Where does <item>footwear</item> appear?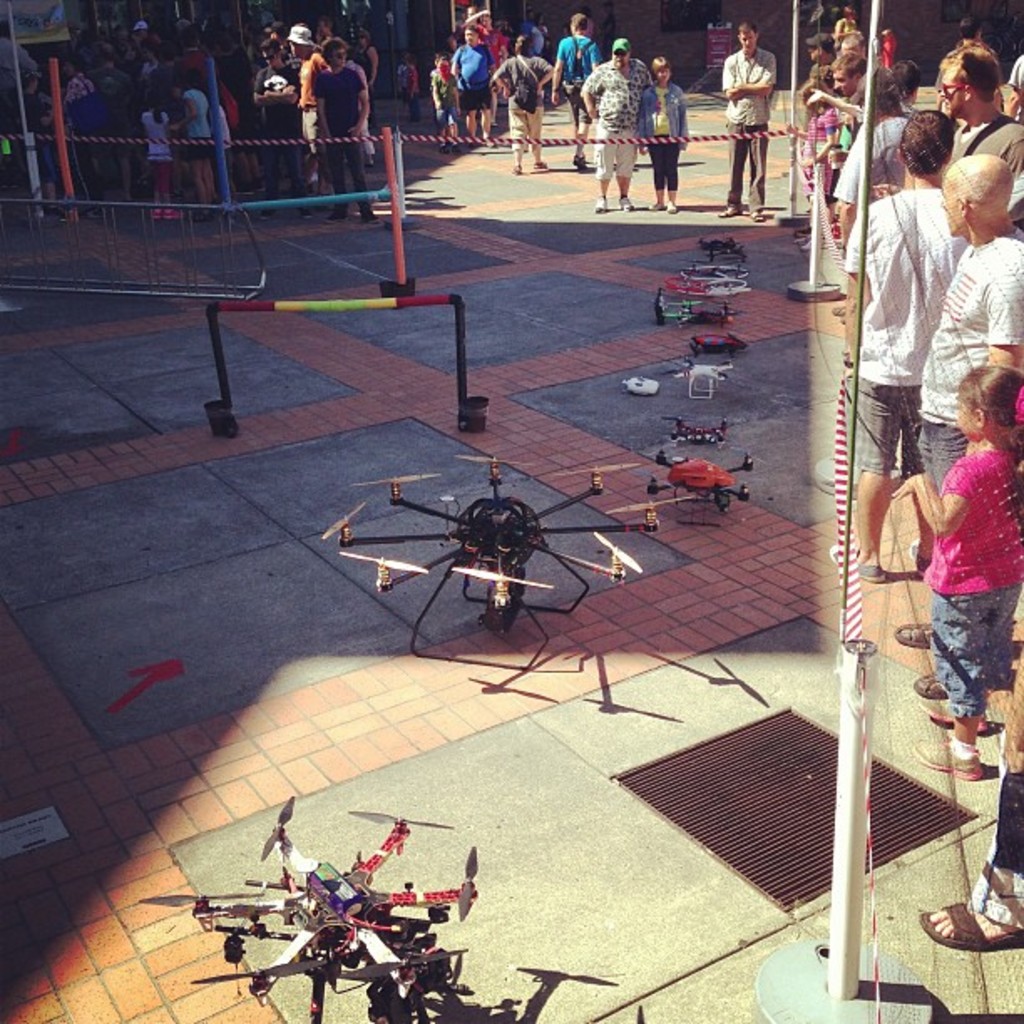
Appears at (892,624,932,651).
